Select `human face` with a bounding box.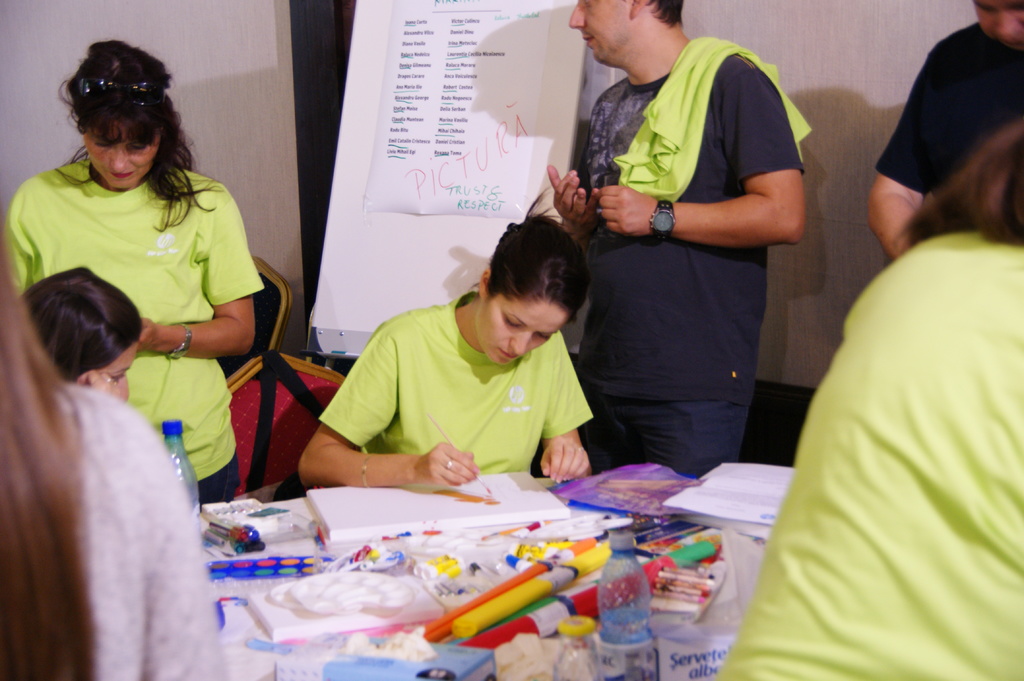
[79,121,161,189].
